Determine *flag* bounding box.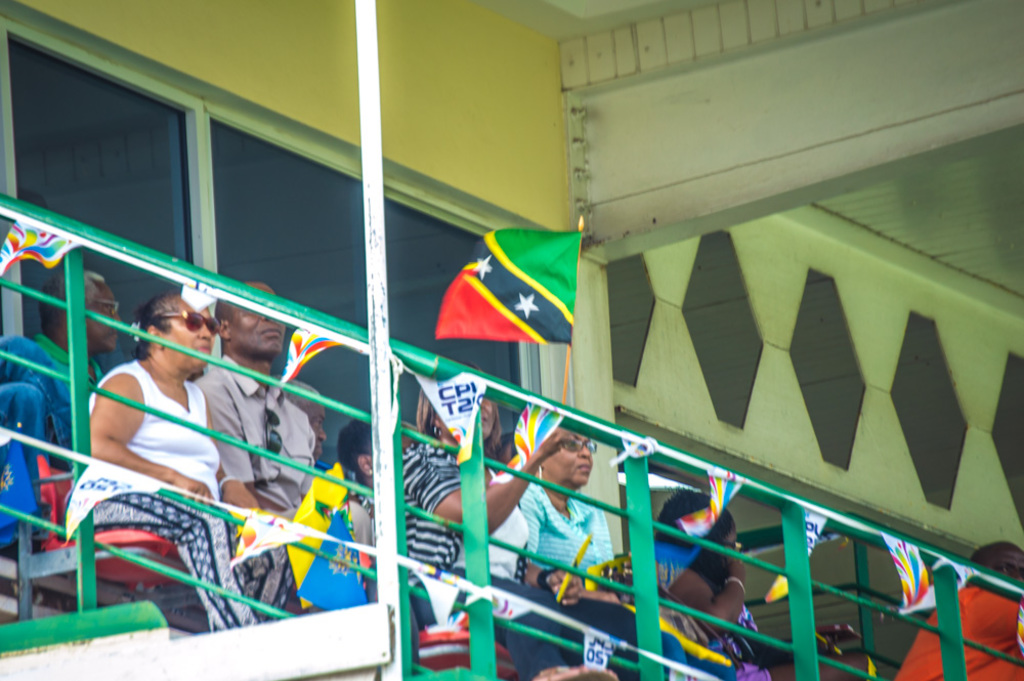
Determined: bbox(296, 502, 365, 605).
